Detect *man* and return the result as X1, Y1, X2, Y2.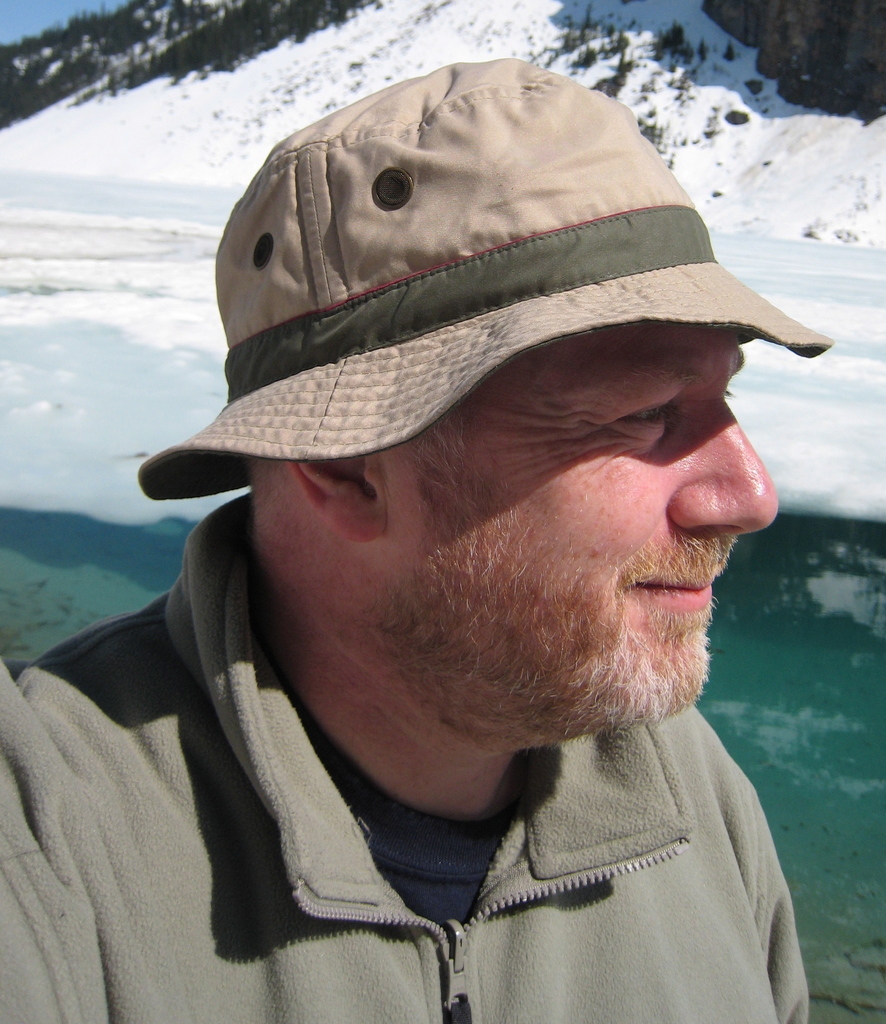
38, 104, 885, 1014.
